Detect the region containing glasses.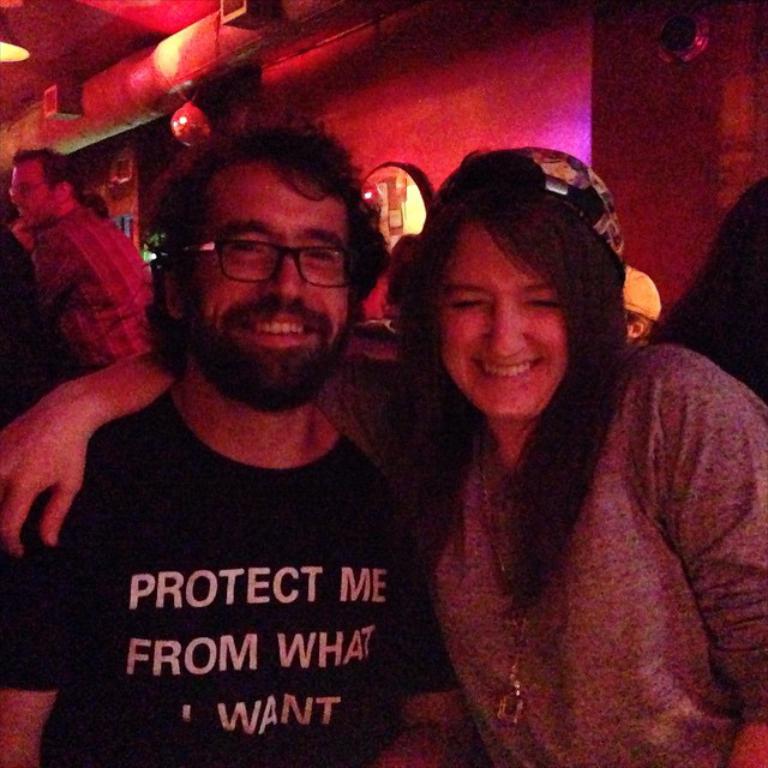
pyautogui.locateOnScreen(176, 238, 359, 283).
